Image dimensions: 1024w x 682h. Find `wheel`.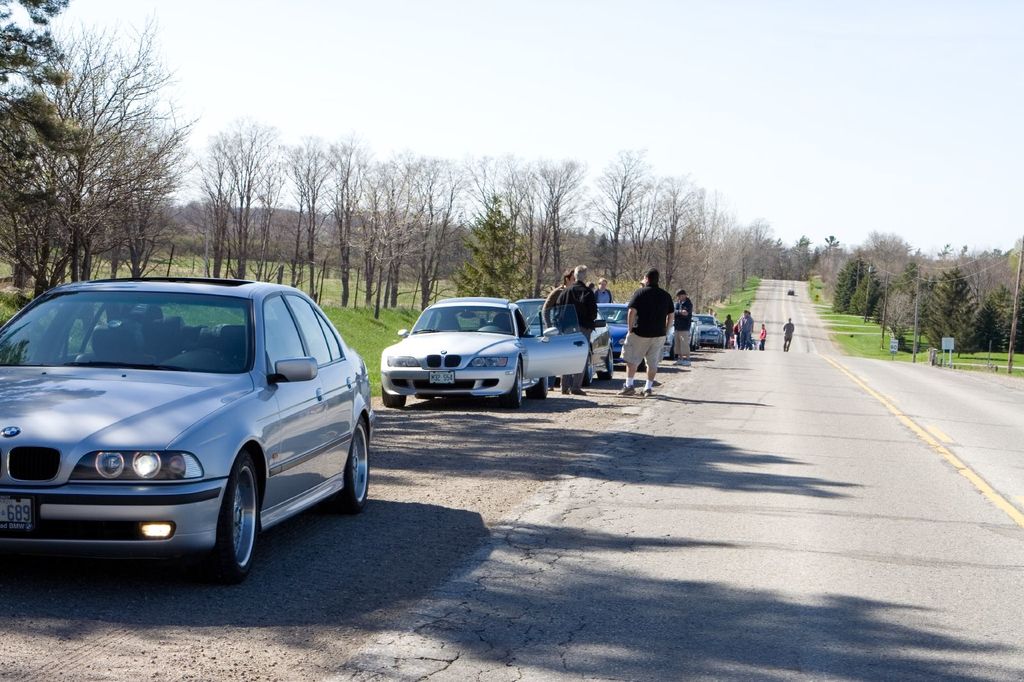
582/351/592/386.
